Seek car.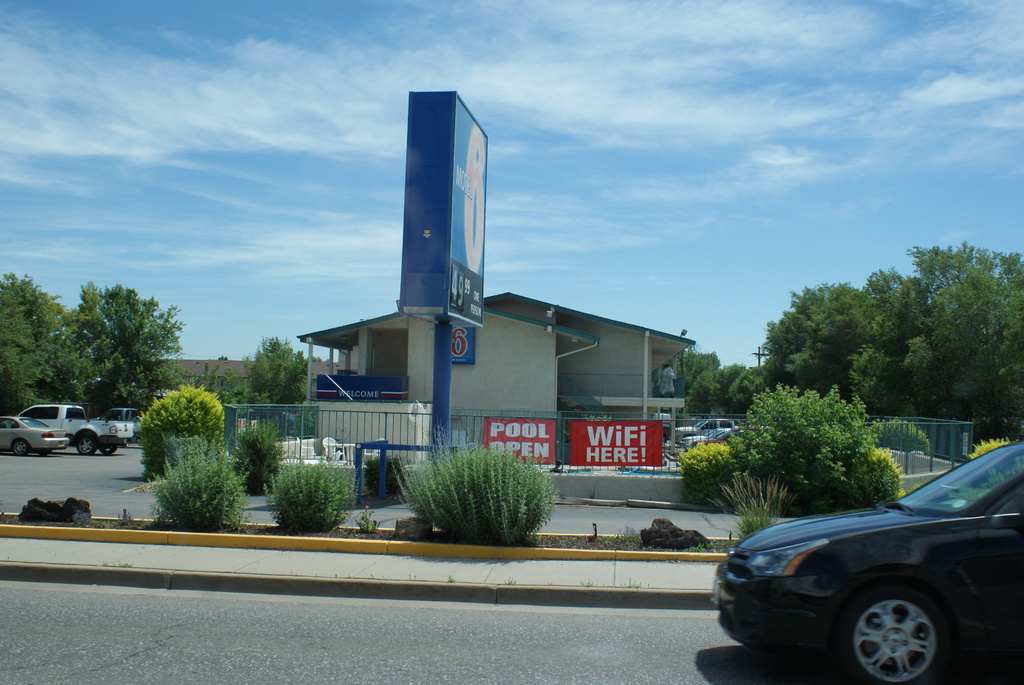
<region>675, 413, 735, 445</region>.
